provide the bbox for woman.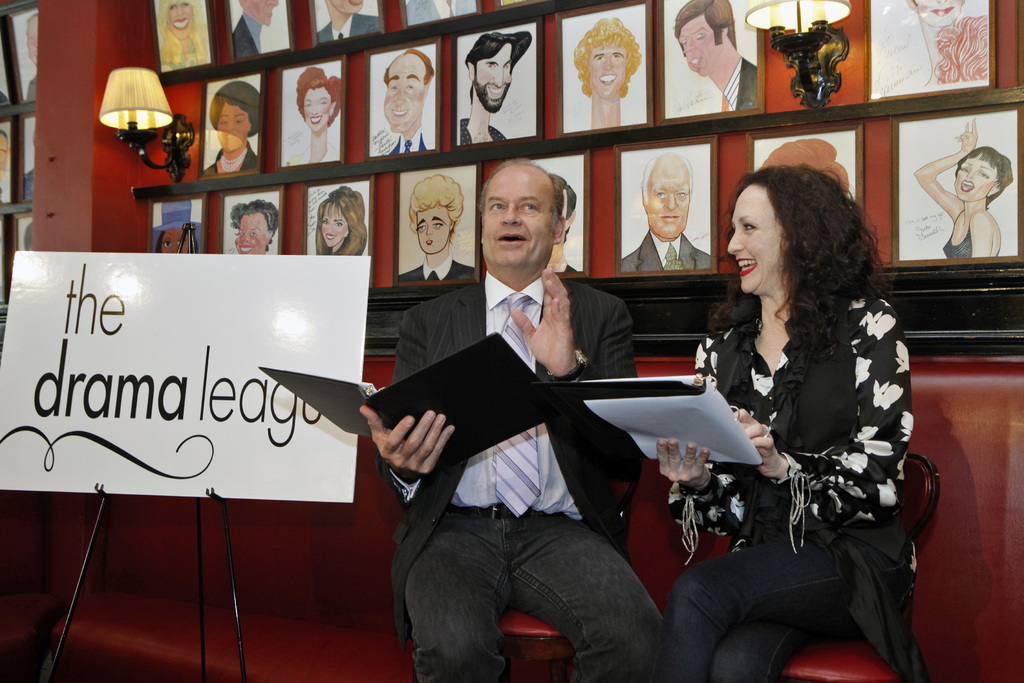
crop(315, 182, 366, 257).
